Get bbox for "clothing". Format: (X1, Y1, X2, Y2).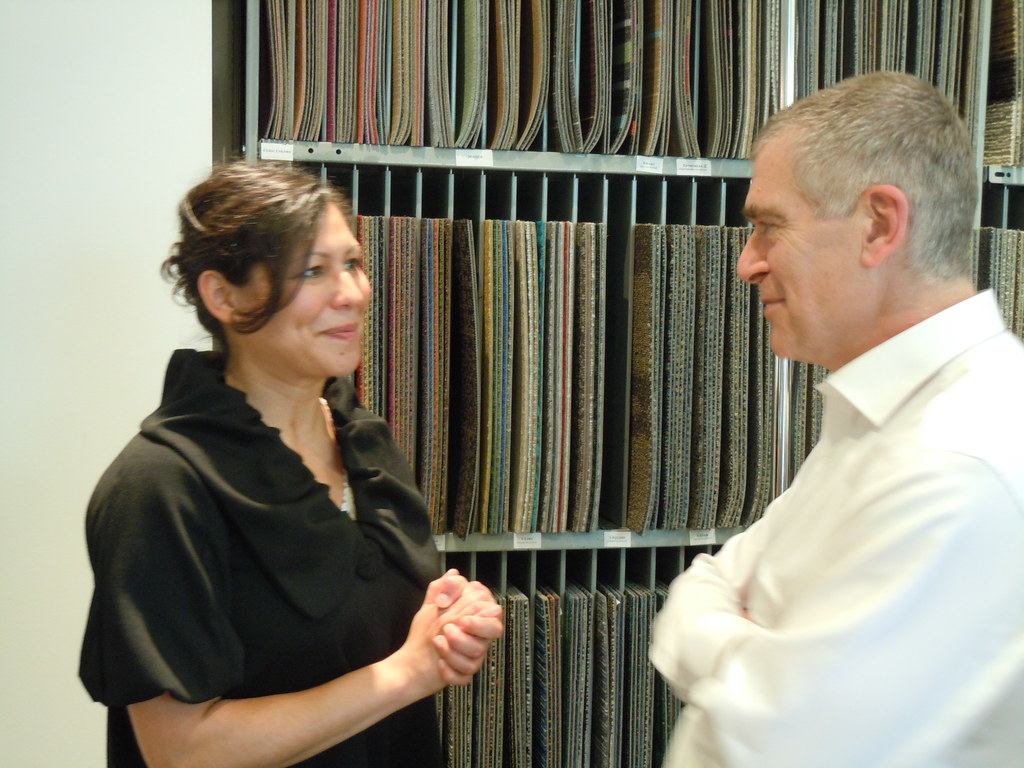
(92, 305, 482, 757).
